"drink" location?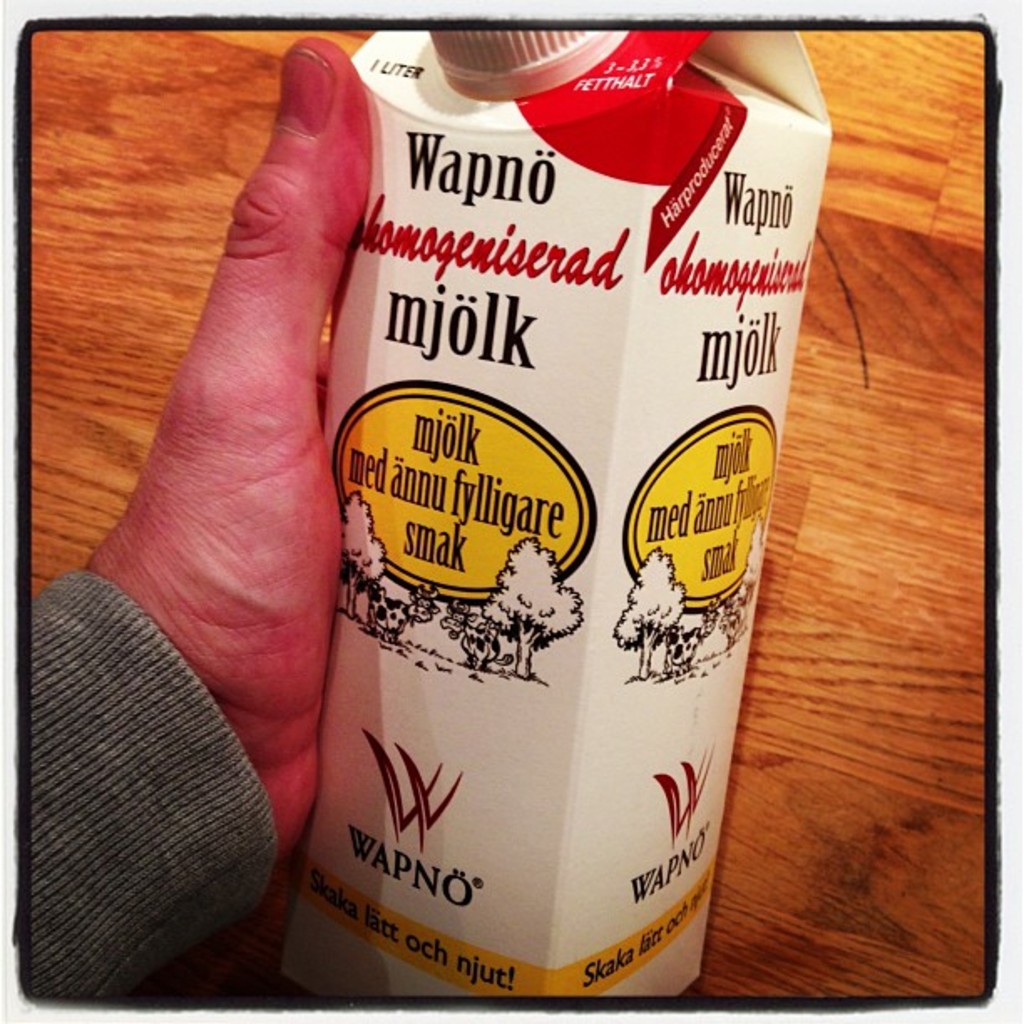
[x1=281, y1=0, x2=842, y2=1022]
